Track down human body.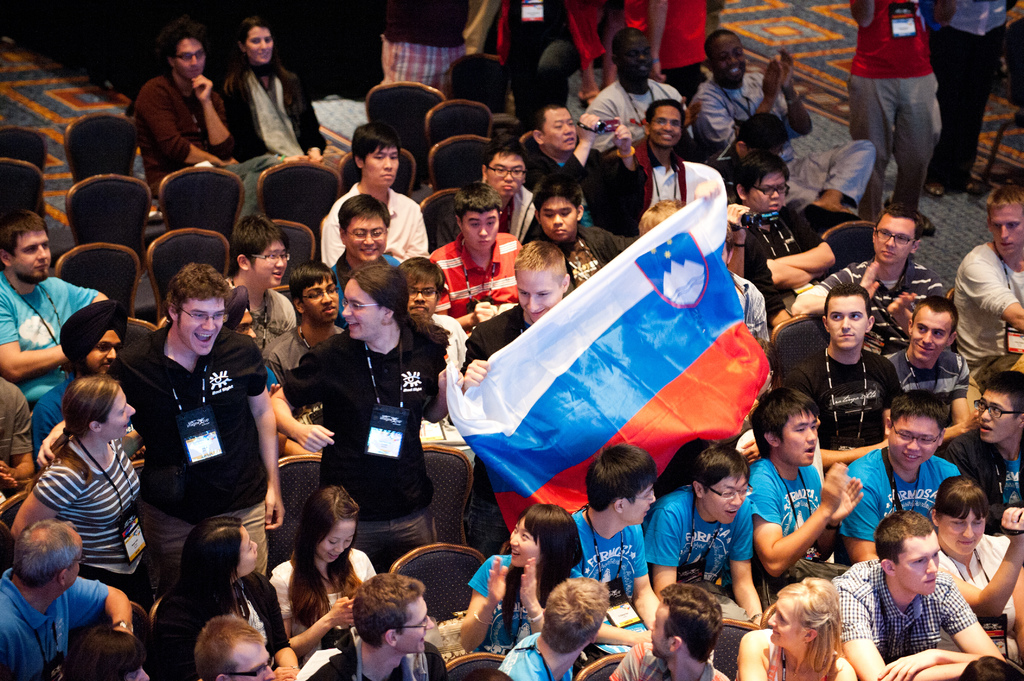
Tracked to 193 615 296 680.
